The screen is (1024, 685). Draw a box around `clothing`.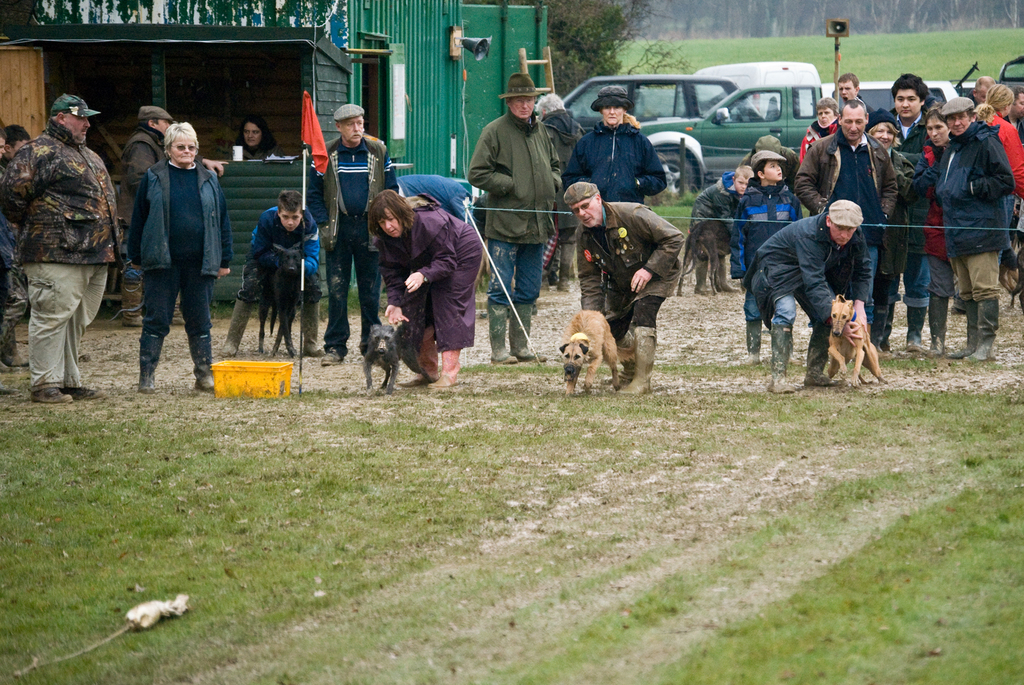
<box>467,111,552,352</box>.
